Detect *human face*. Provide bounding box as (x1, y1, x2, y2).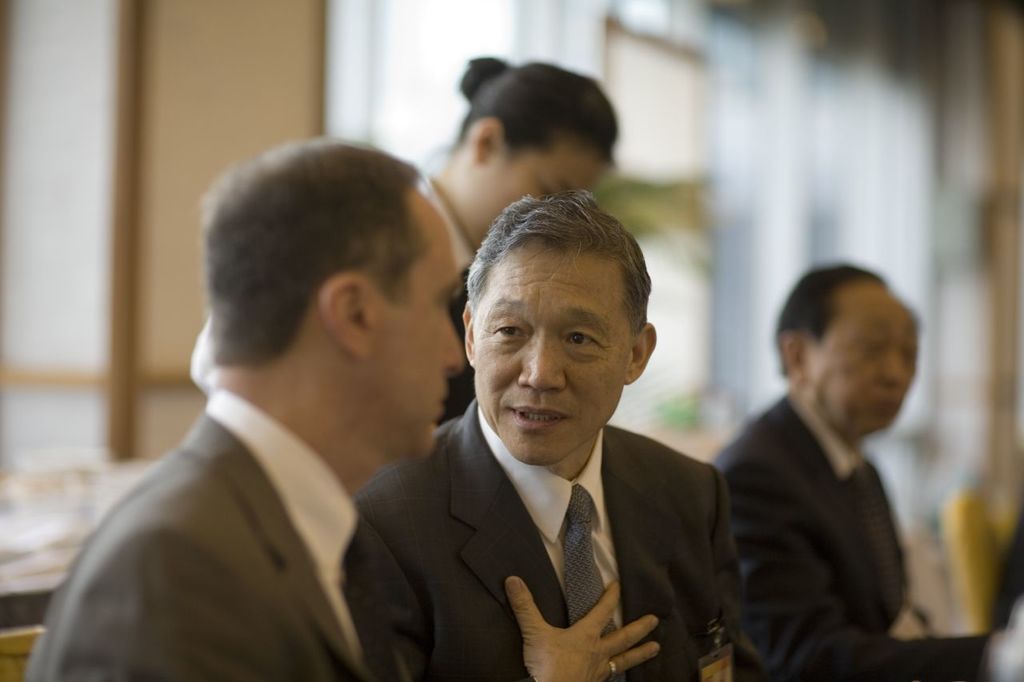
(492, 154, 608, 199).
